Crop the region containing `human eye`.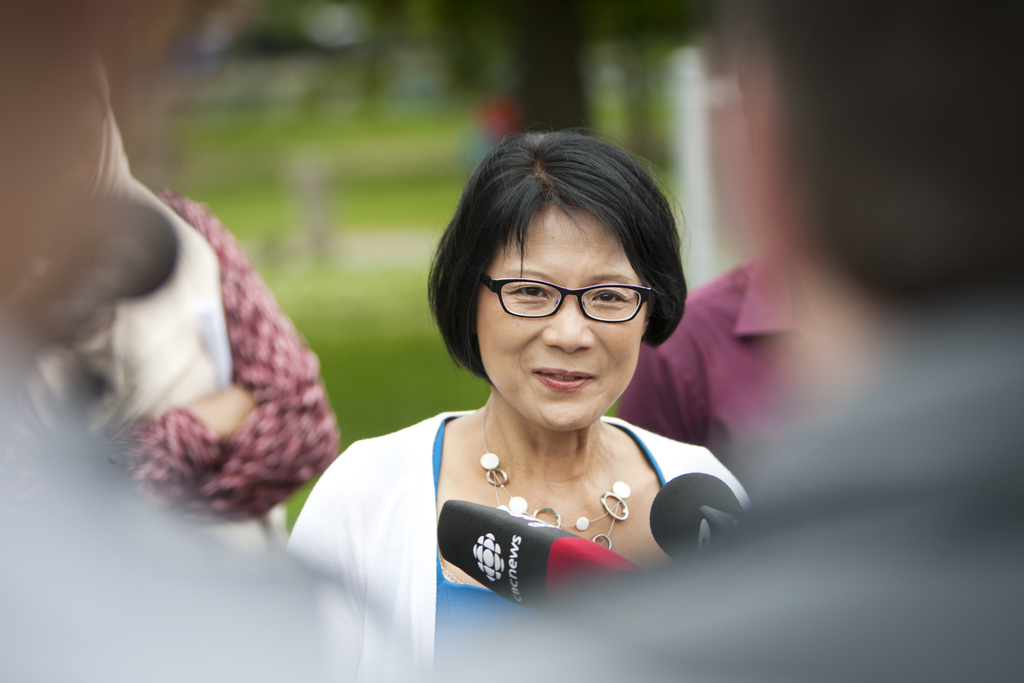
Crop region: <bbox>509, 278, 555, 303</bbox>.
